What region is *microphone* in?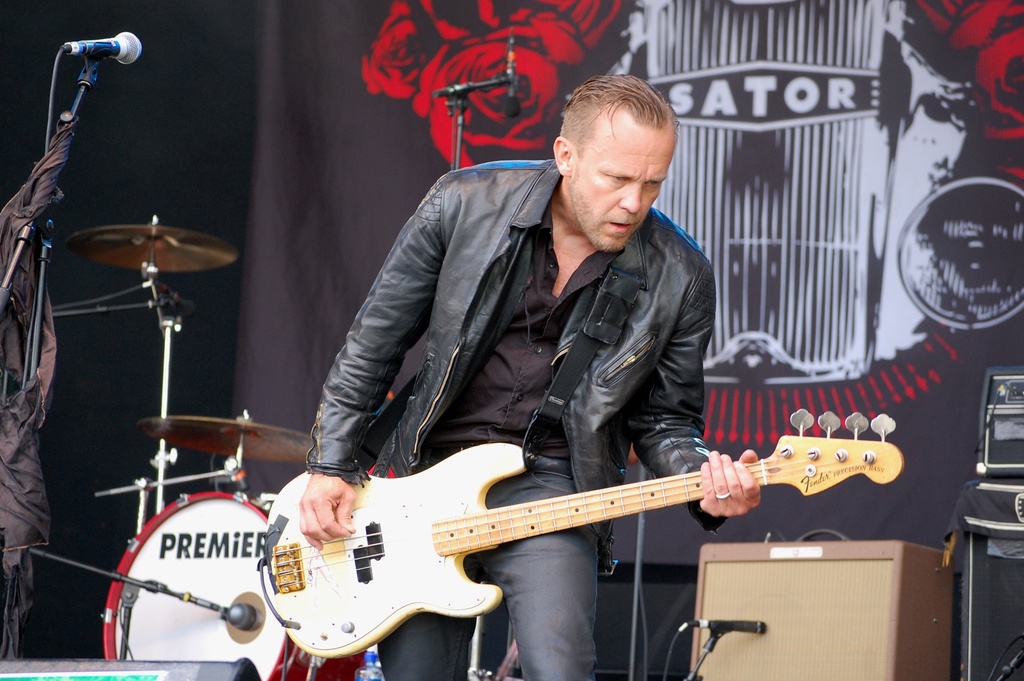
<box>504,37,523,116</box>.
